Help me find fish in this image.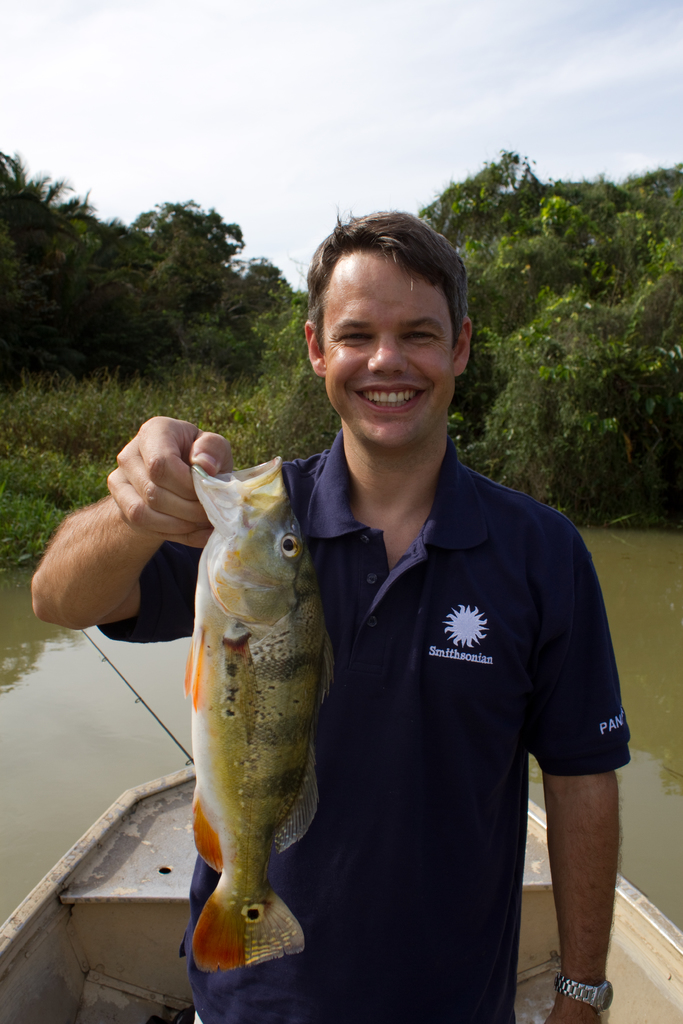
Found it: detection(167, 424, 340, 991).
